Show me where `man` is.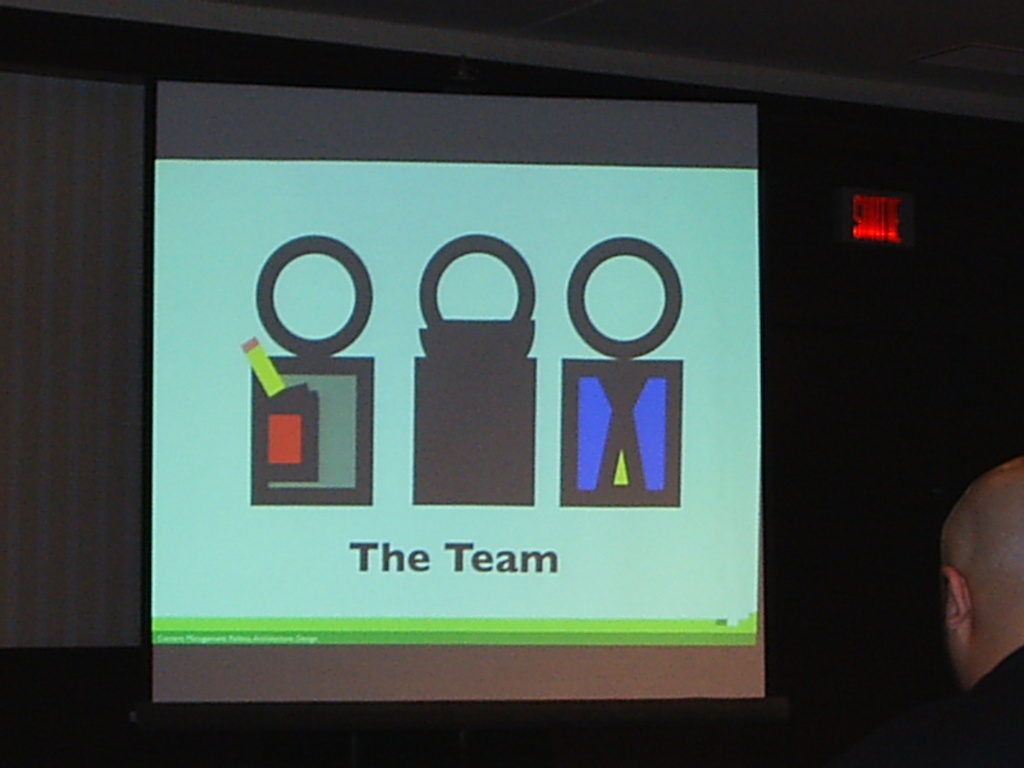
`man` is at (left=892, top=488, right=1023, bottom=724).
